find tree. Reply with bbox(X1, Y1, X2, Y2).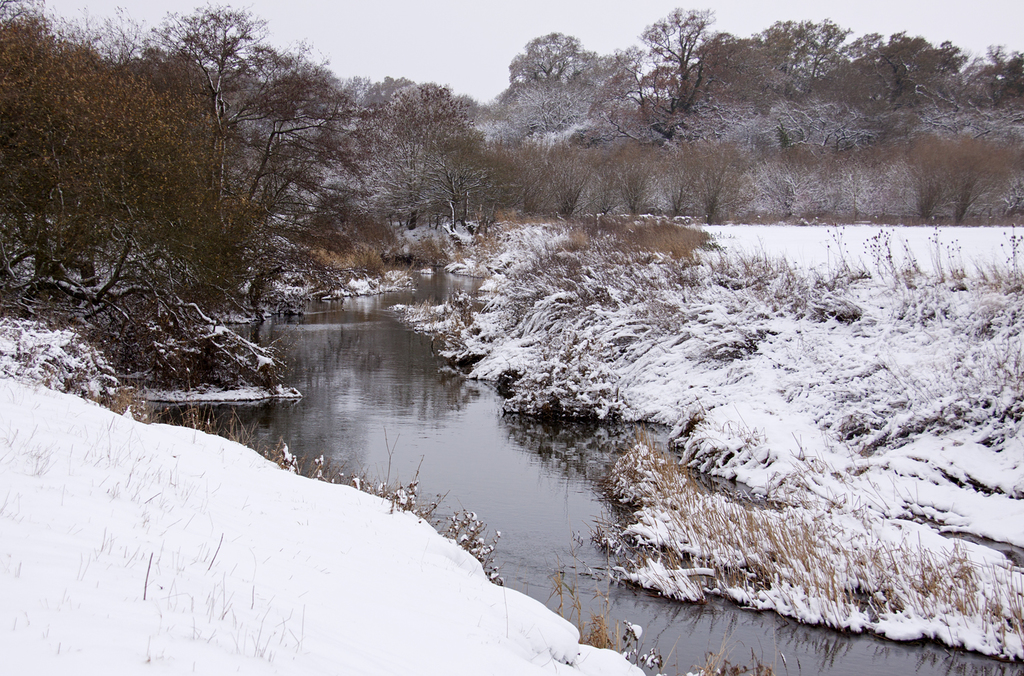
bbox(165, 0, 304, 214).
